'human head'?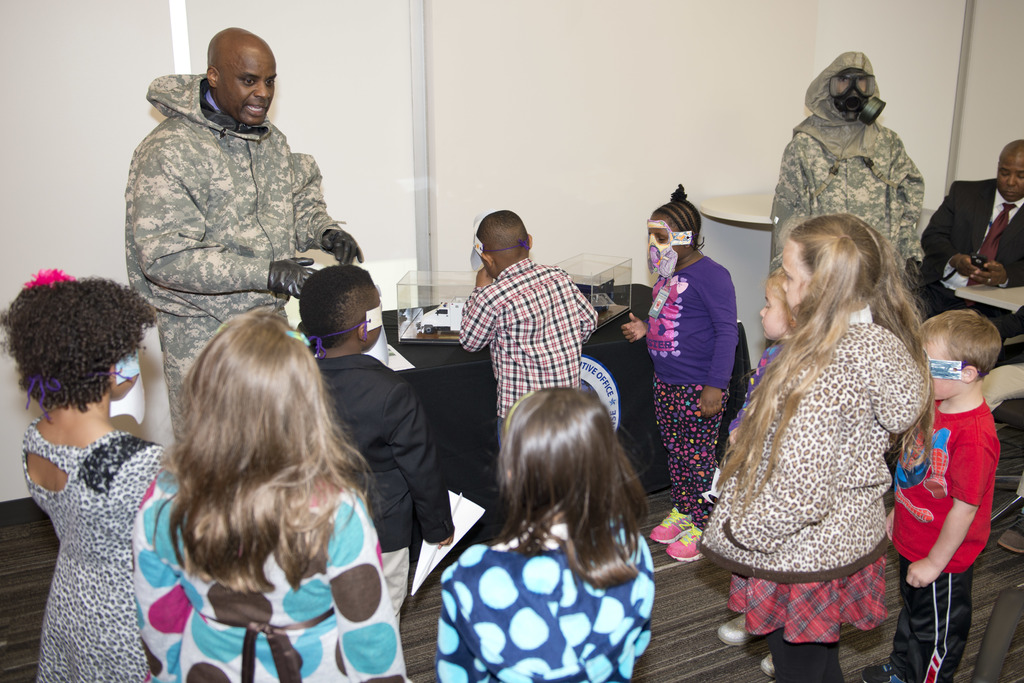
l=758, t=265, r=796, b=340
